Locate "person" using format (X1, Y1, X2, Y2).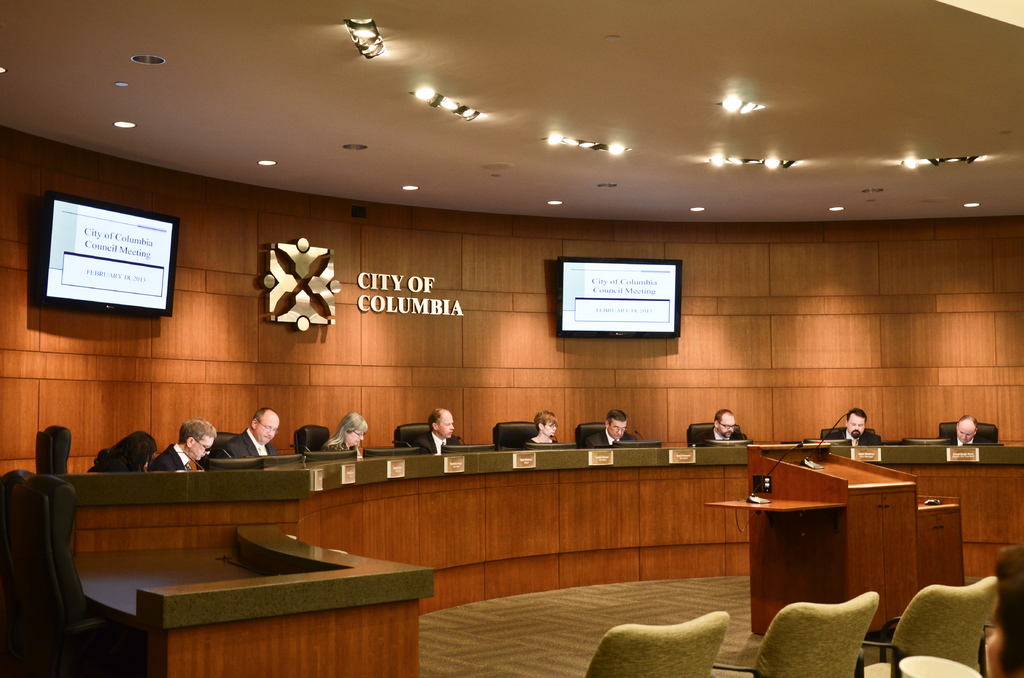
(989, 540, 1023, 677).
